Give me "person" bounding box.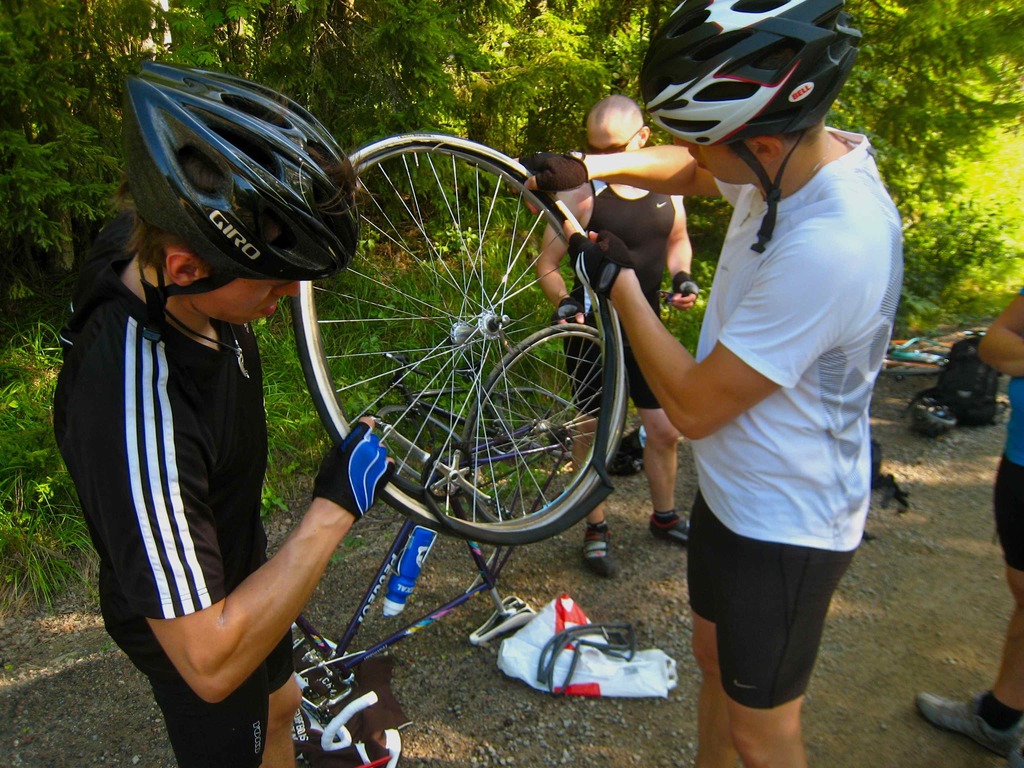
<region>531, 93, 695, 581</region>.
